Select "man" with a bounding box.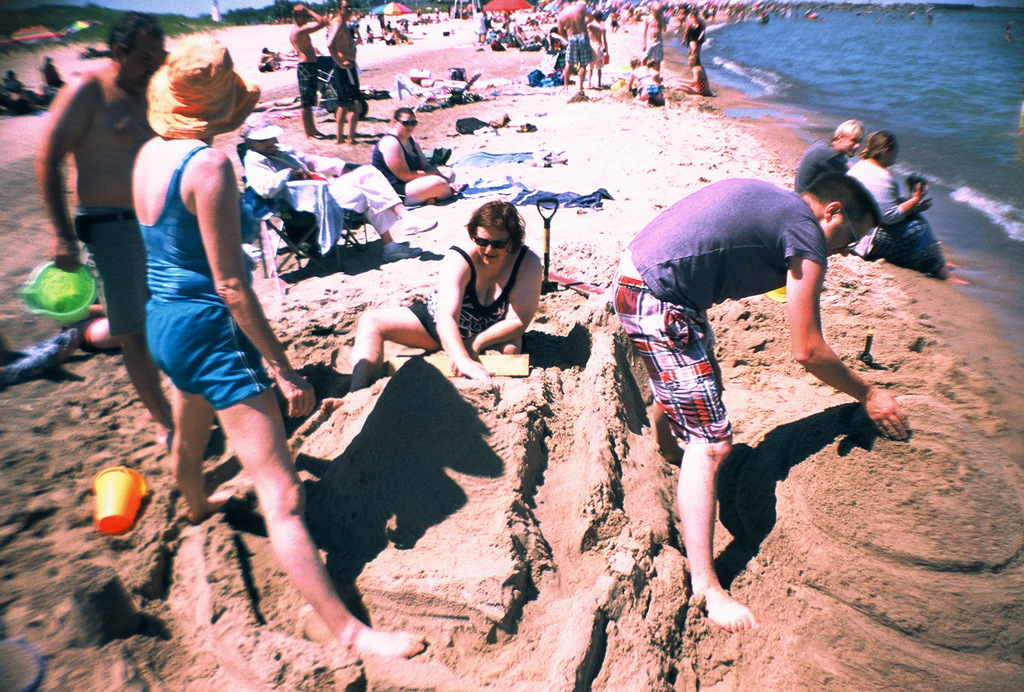
{"x1": 292, "y1": 5, "x2": 324, "y2": 142}.
